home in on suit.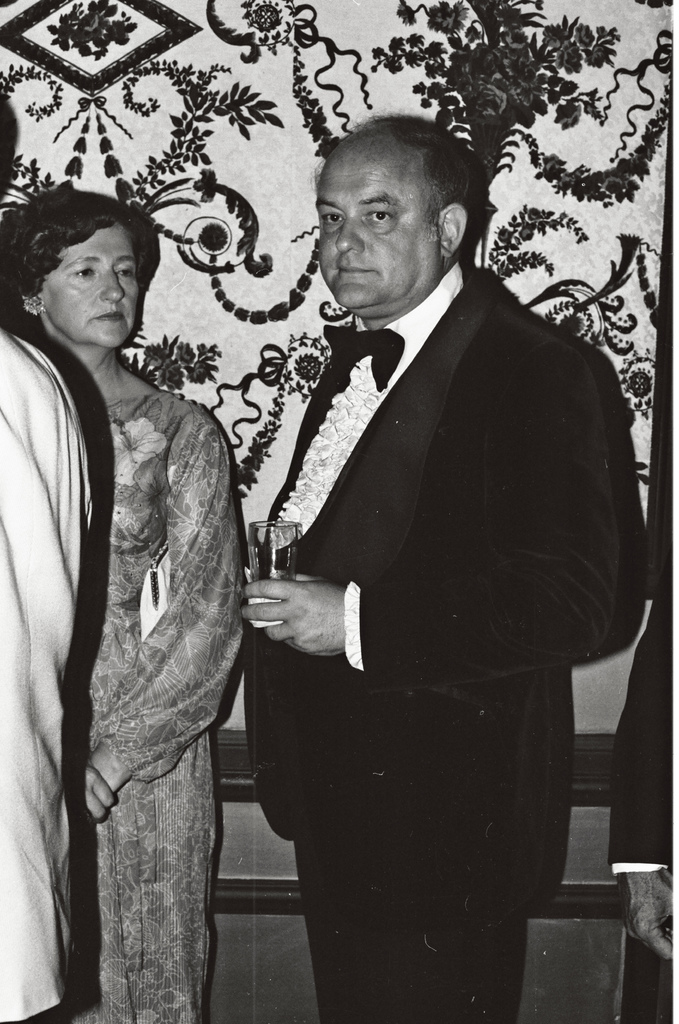
Homed in at Rect(198, 165, 629, 1005).
